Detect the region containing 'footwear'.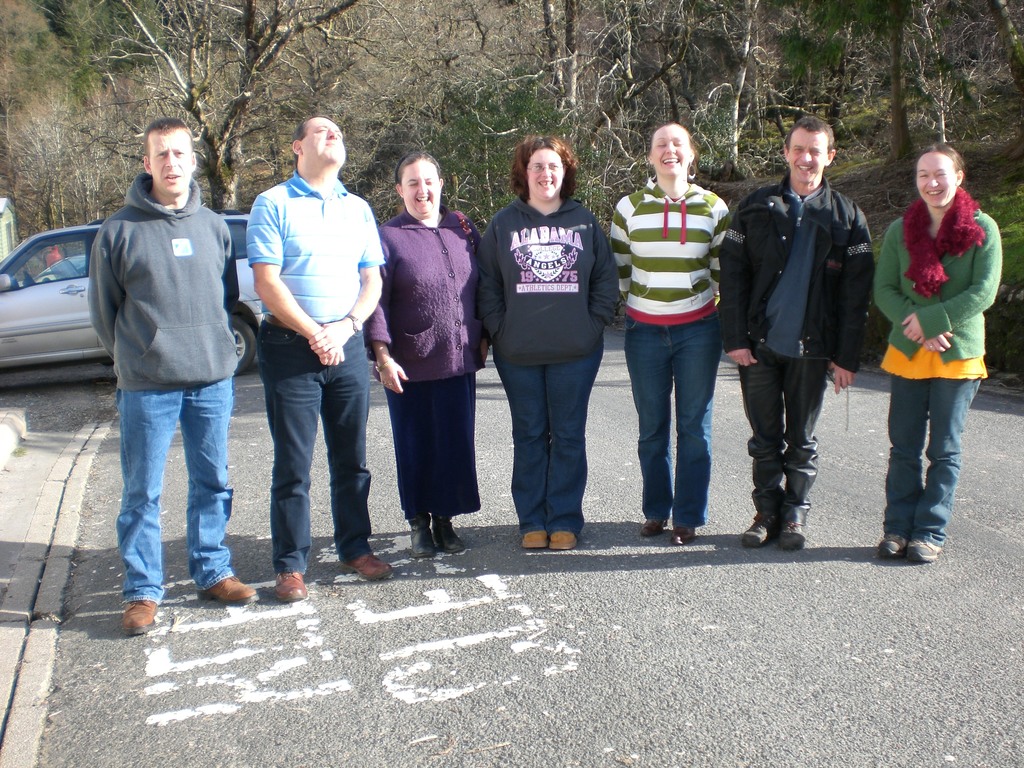
(275,572,305,600).
